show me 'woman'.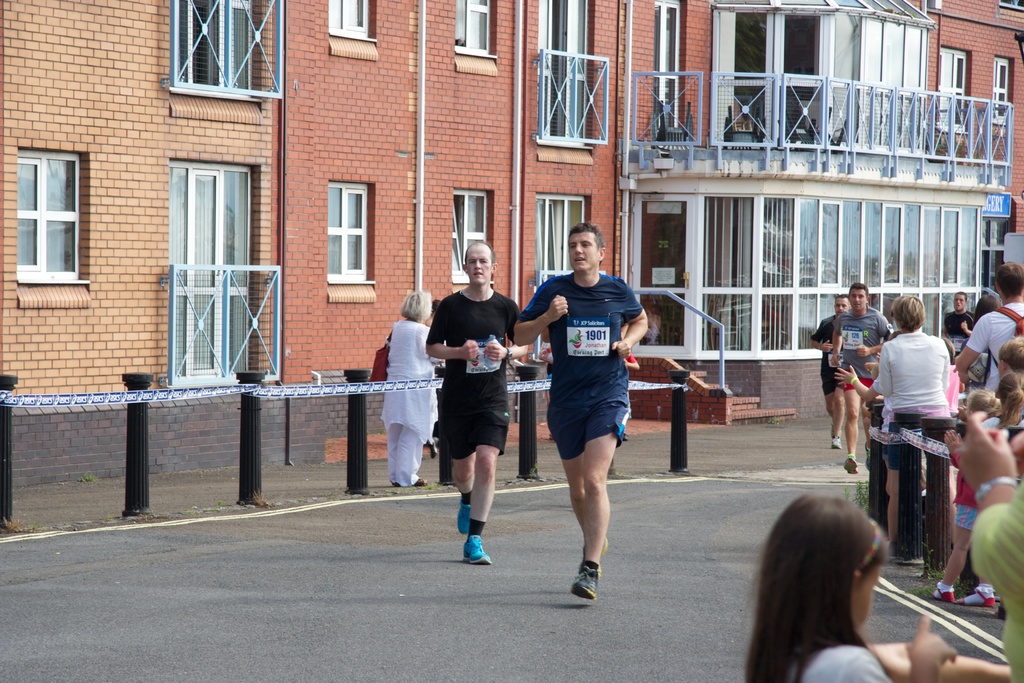
'woman' is here: 831:292:960:559.
